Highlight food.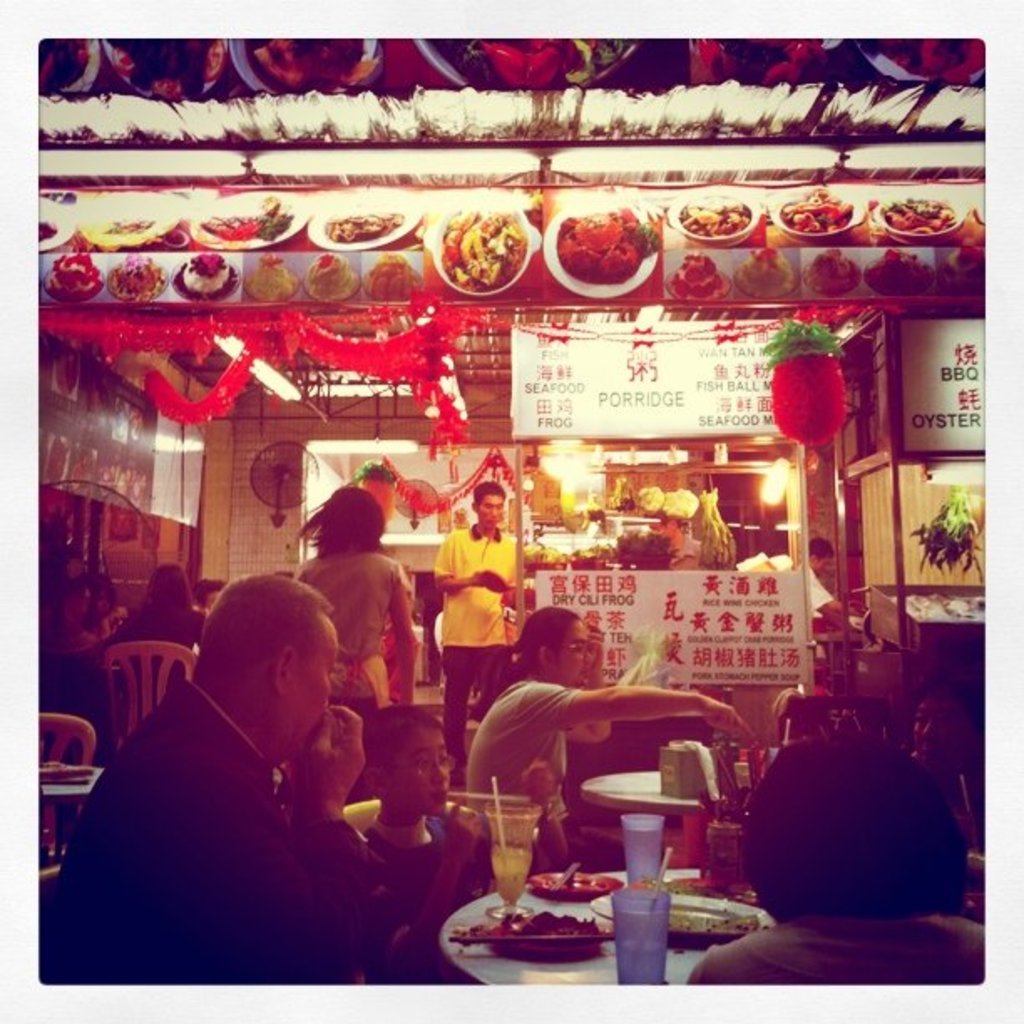
Highlighted region: crop(318, 206, 403, 246).
